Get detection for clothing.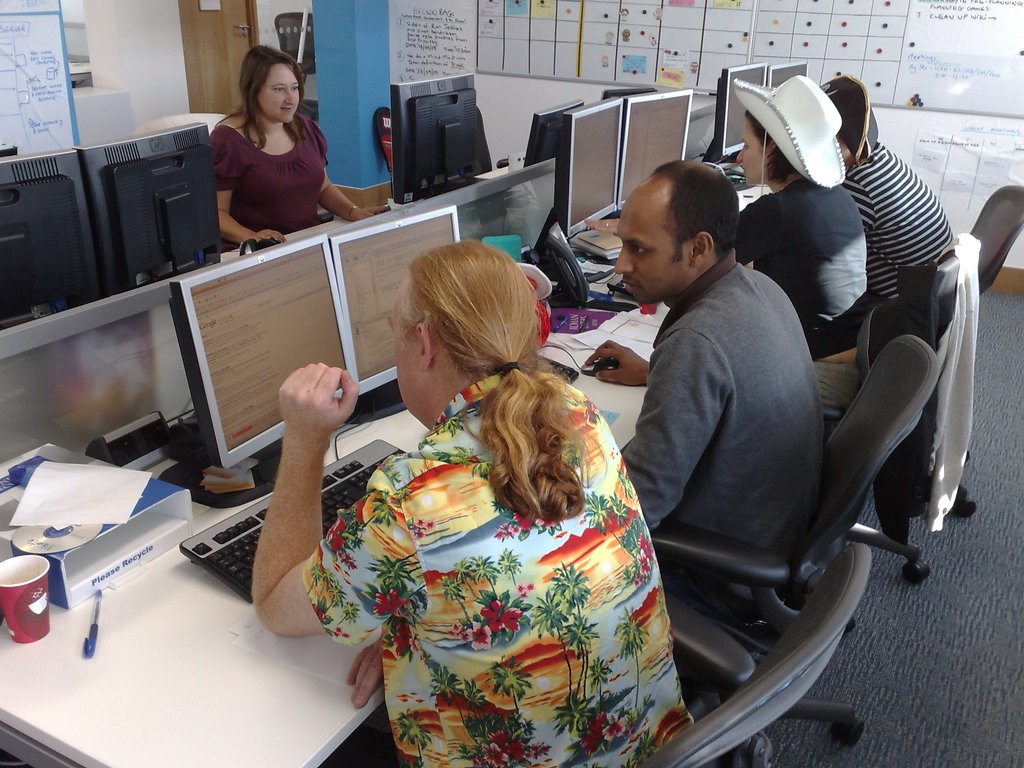
Detection: 737:178:868:421.
